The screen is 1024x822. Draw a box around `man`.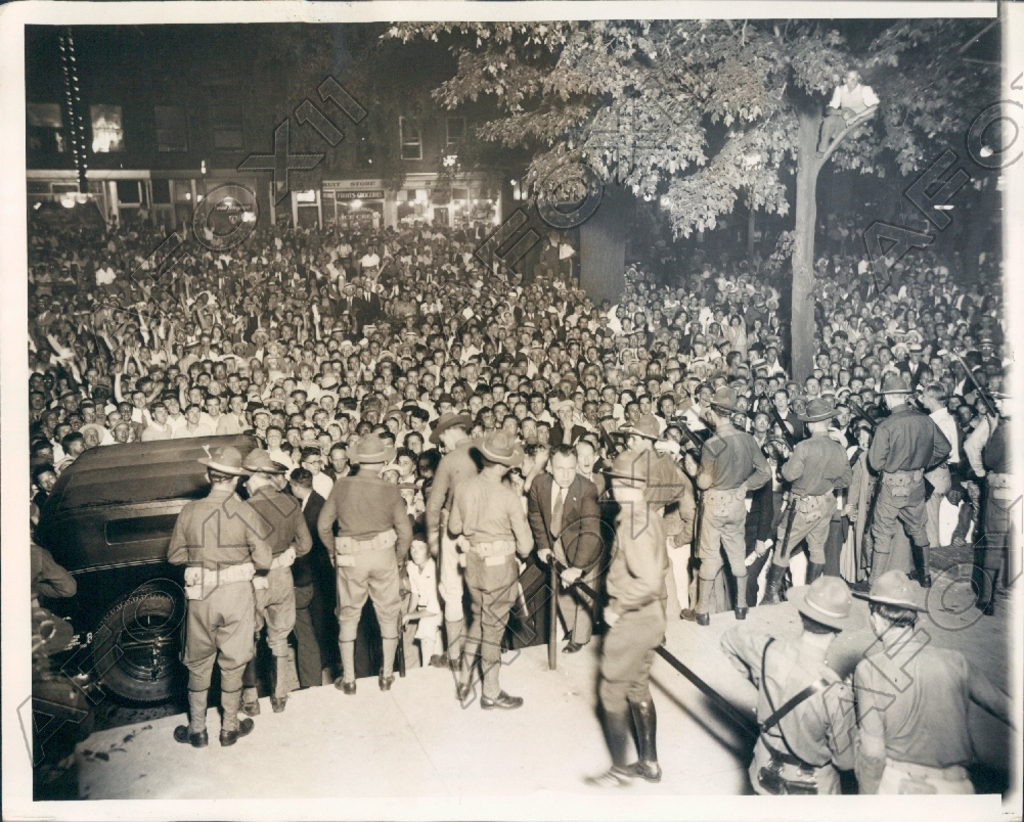
[x1=317, y1=417, x2=405, y2=689].
